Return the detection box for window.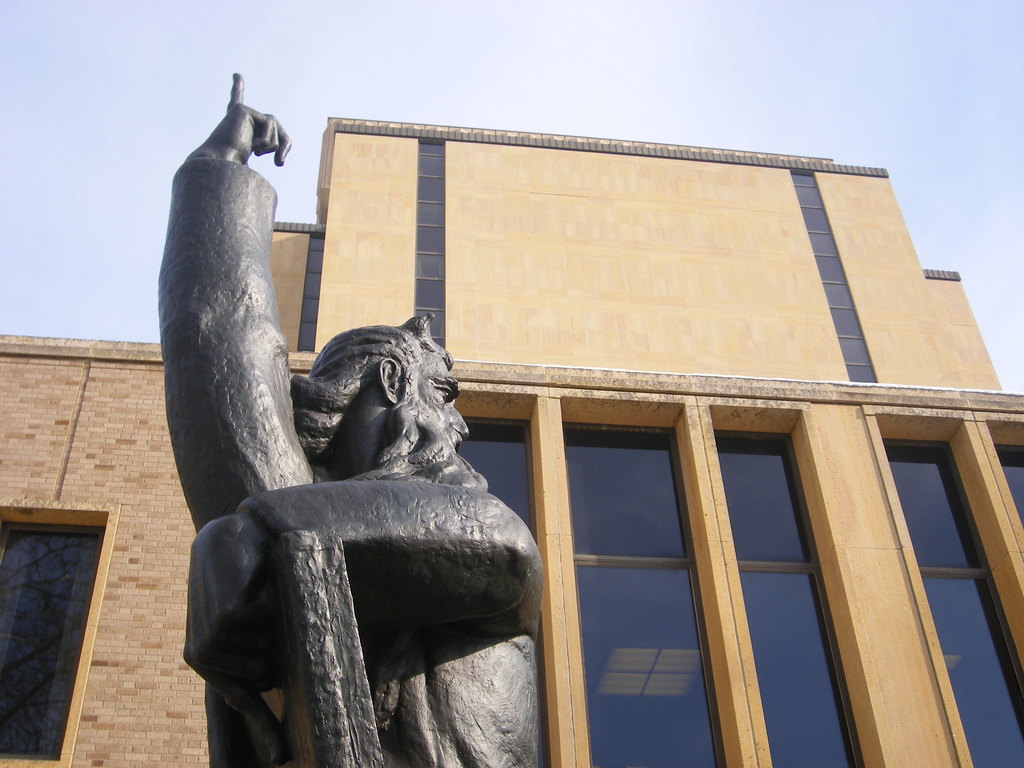
[715,428,861,767].
